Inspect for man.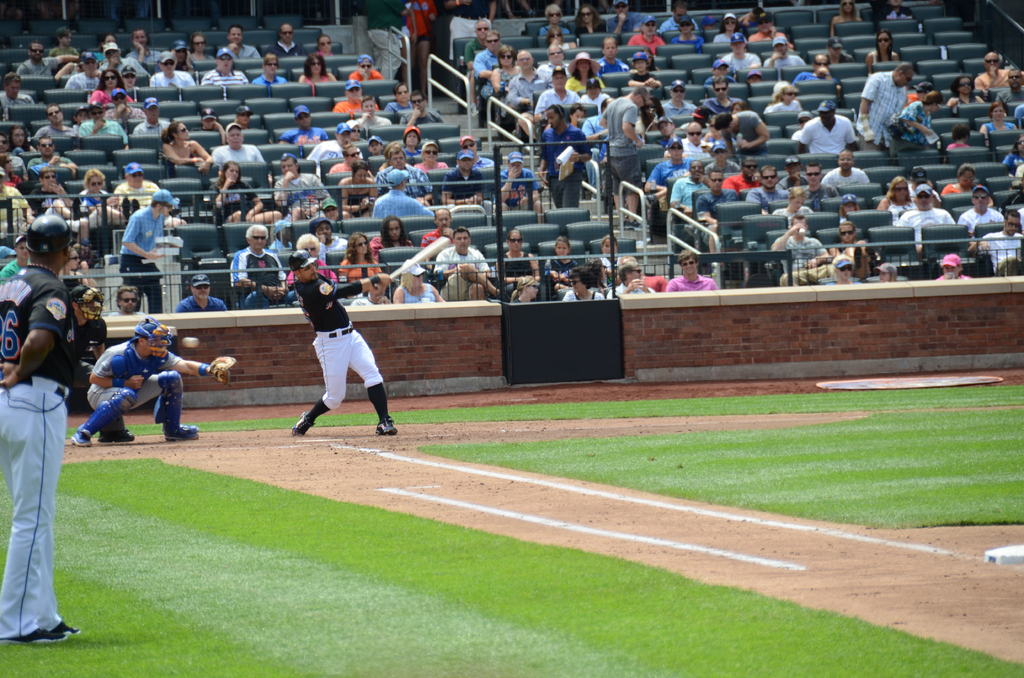
Inspection: (419,205,461,278).
